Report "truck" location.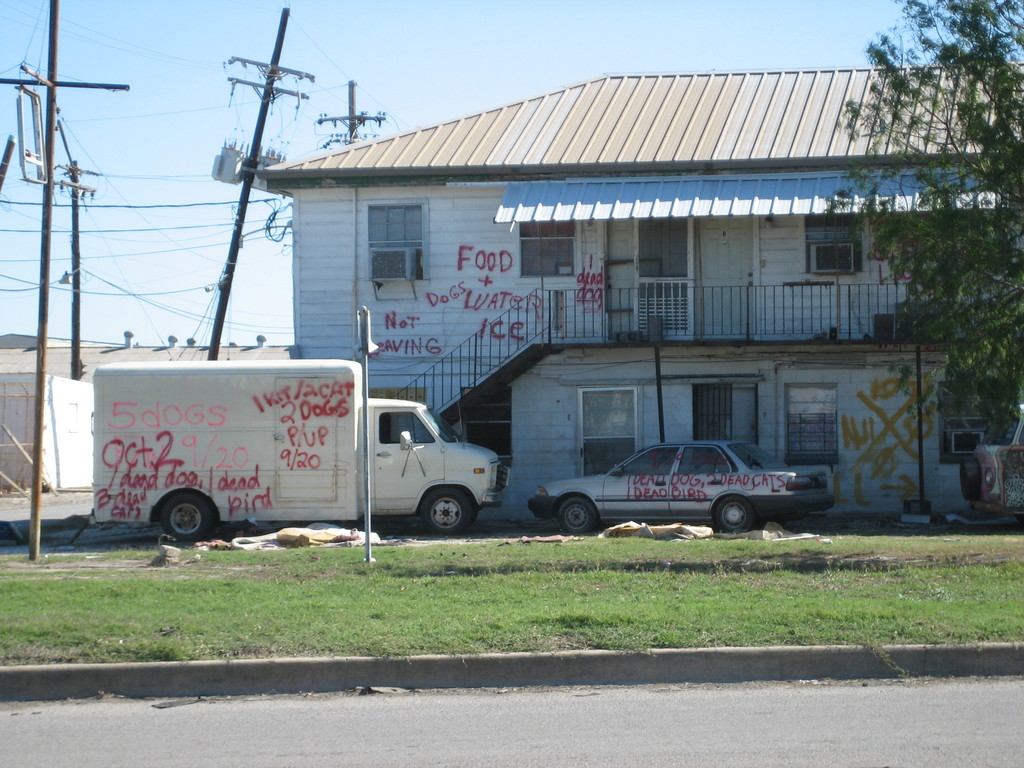
Report: {"x1": 97, "y1": 361, "x2": 483, "y2": 541}.
